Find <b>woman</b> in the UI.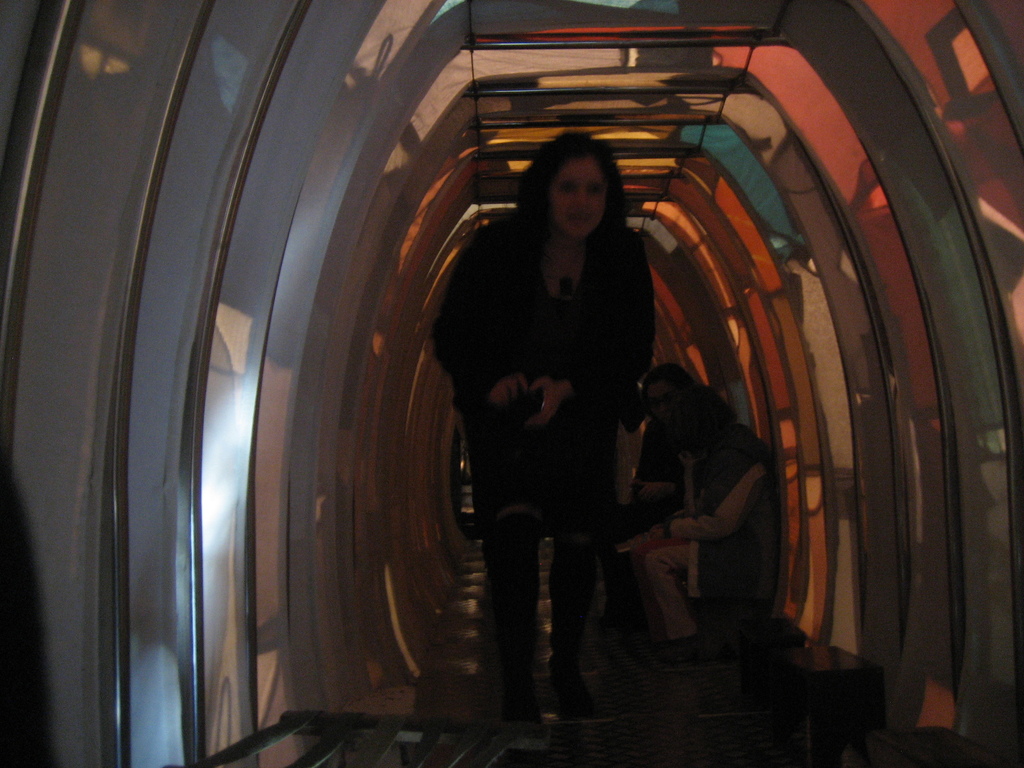
UI element at [left=604, top=361, right=696, bottom=649].
